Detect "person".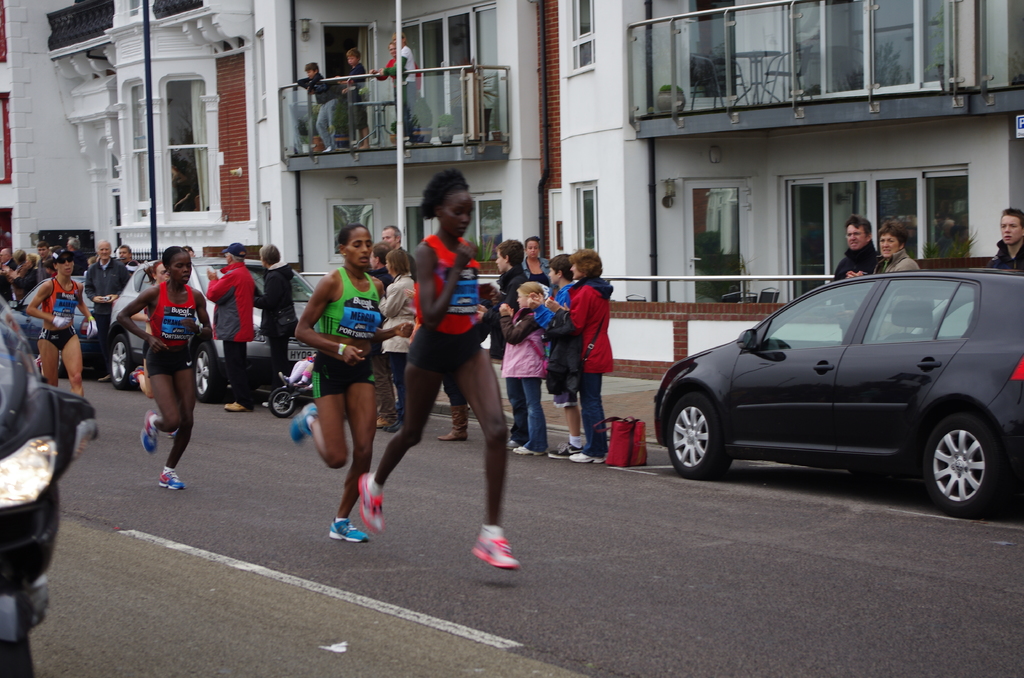
Detected at locate(991, 206, 1023, 268).
